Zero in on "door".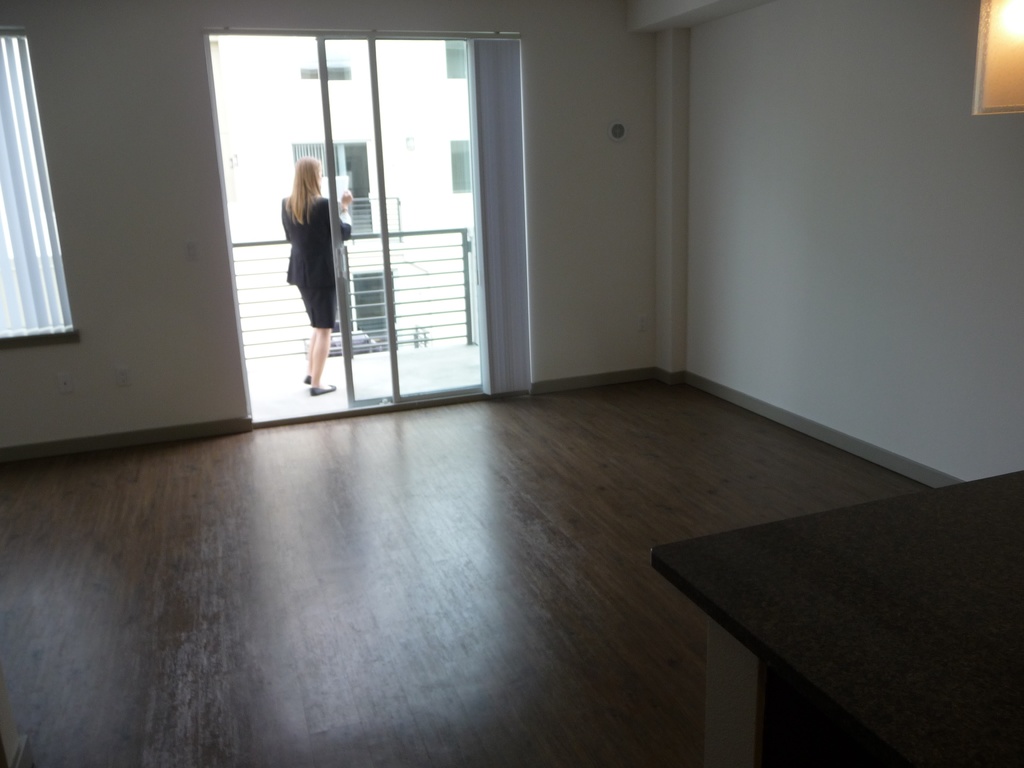
Zeroed in: <bbox>316, 31, 535, 407</bbox>.
